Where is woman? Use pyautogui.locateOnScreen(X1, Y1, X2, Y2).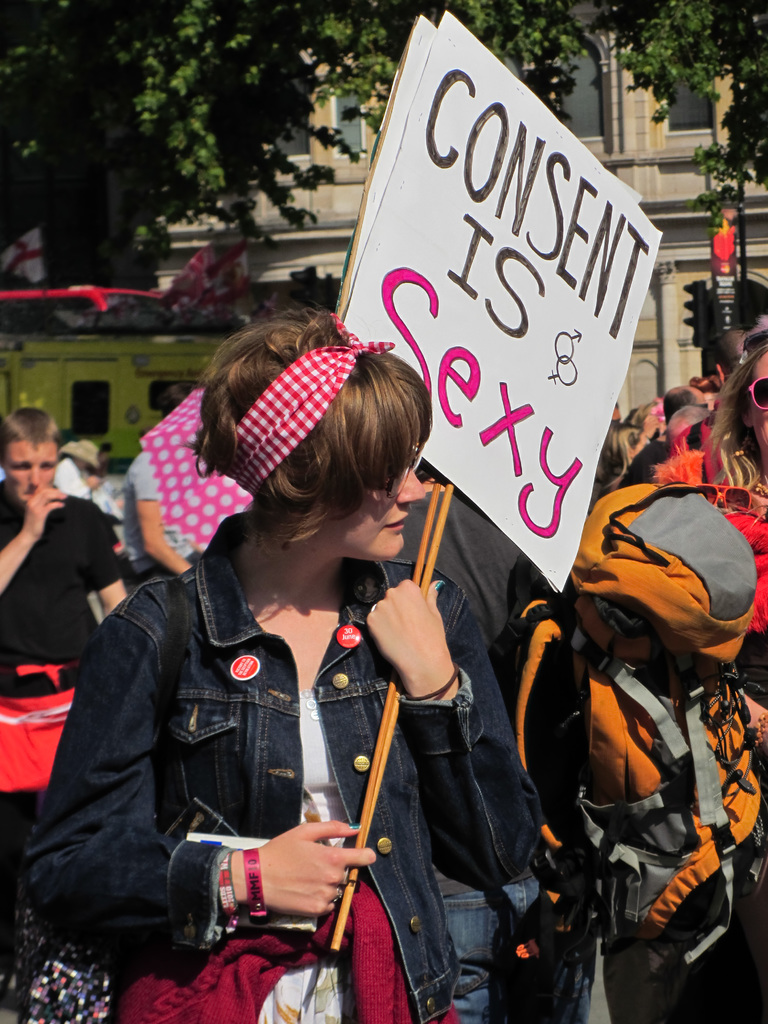
pyautogui.locateOnScreen(692, 332, 767, 708).
